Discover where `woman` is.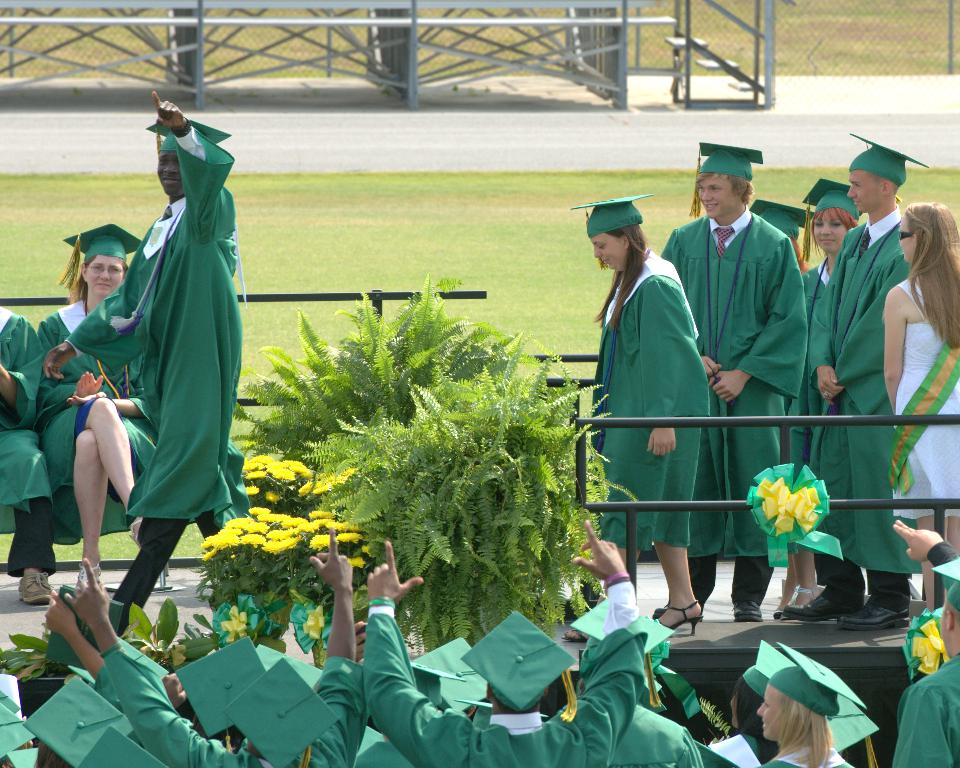
Discovered at BBox(38, 220, 168, 591).
